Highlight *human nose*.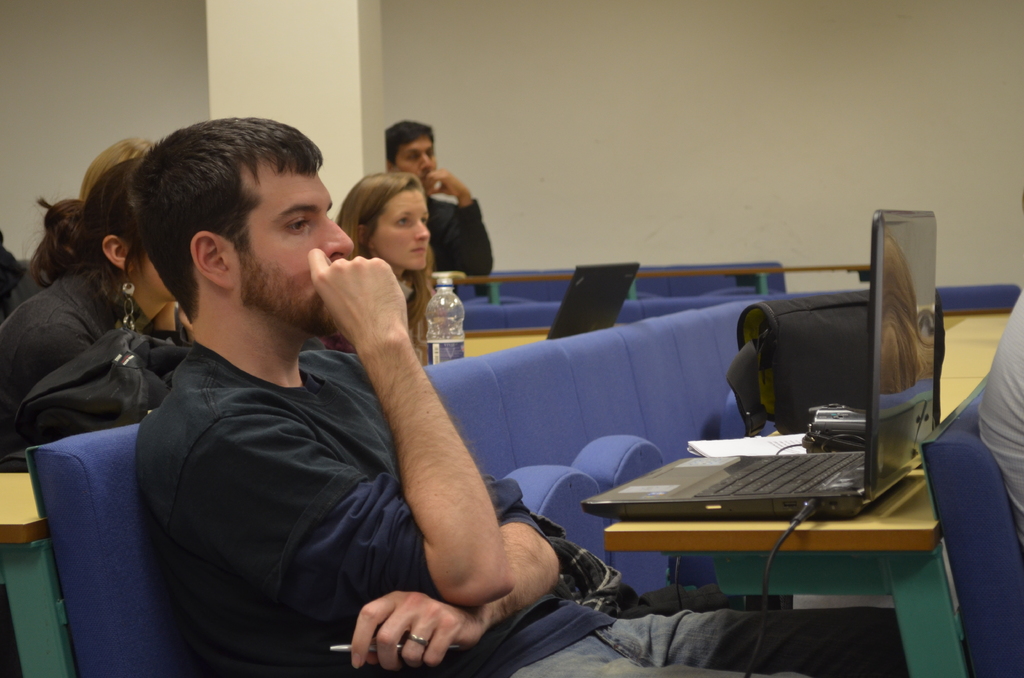
Highlighted region: (left=416, top=218, right=430, bottom=241).
